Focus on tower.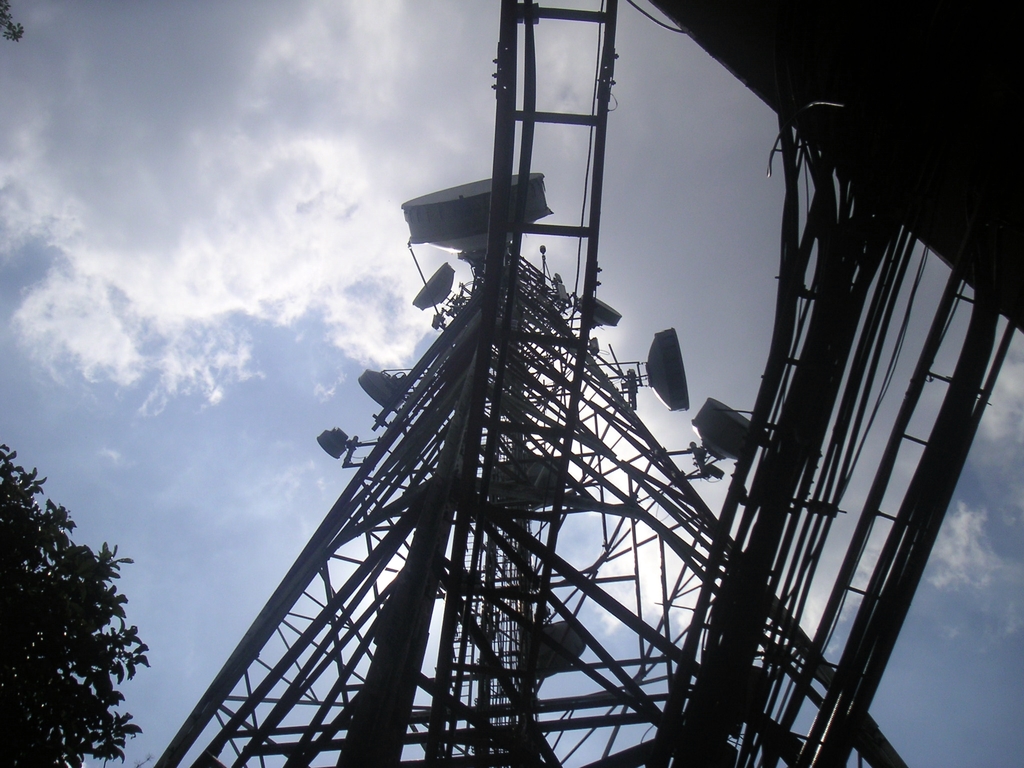
Focused at 152/175/912/767.
